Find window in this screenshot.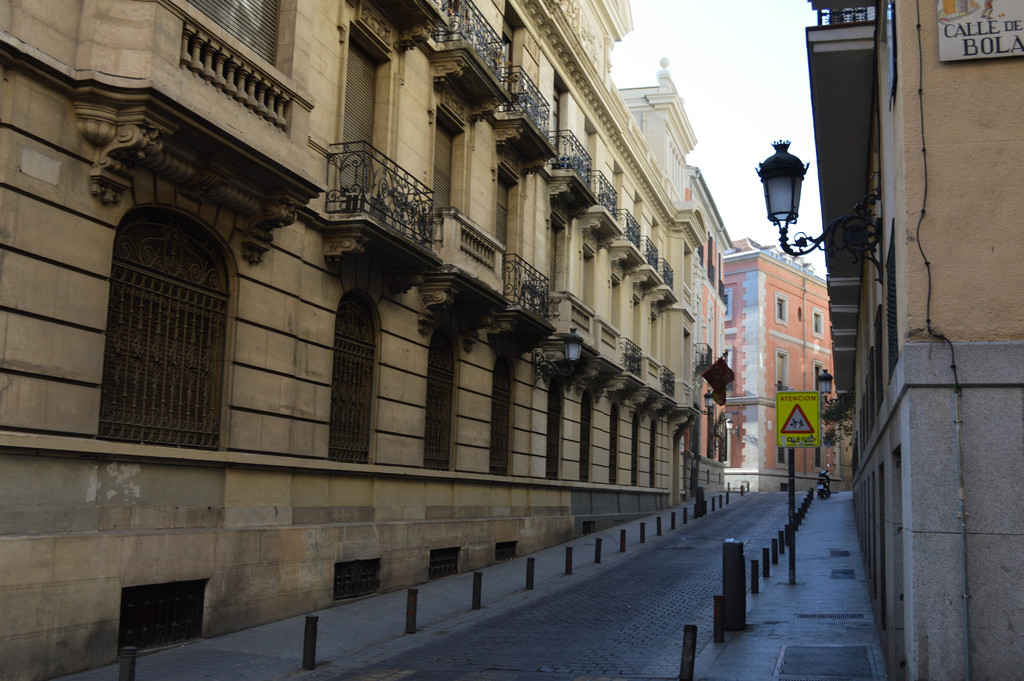
The bounding box for window is 96/189/236/469.
